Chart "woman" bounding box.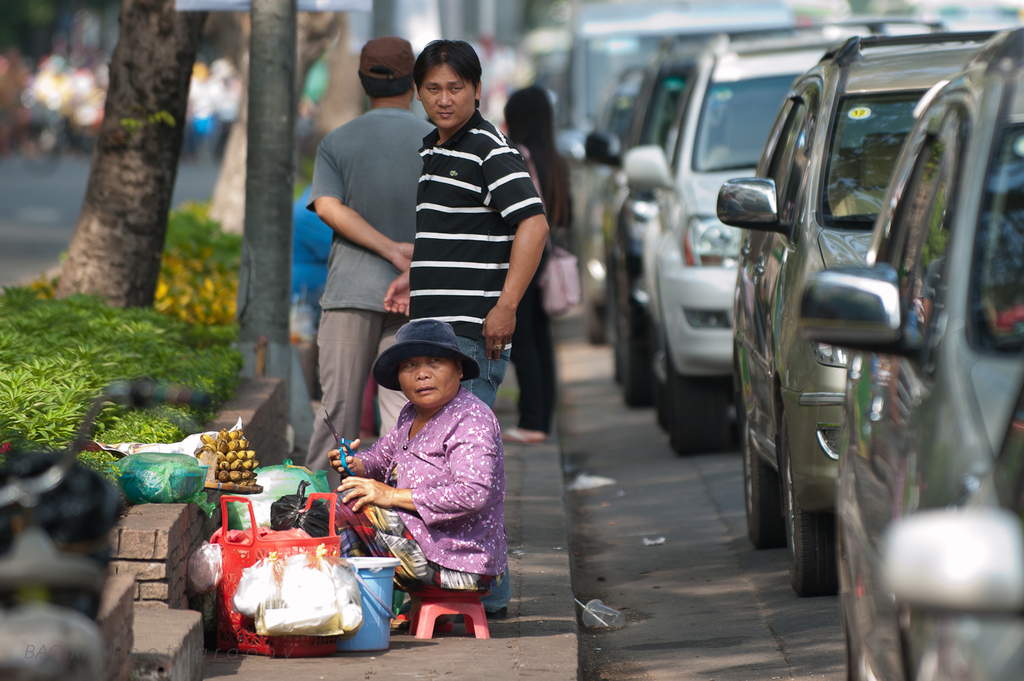
Charted: bbox=[502, 80, 575, 445].
